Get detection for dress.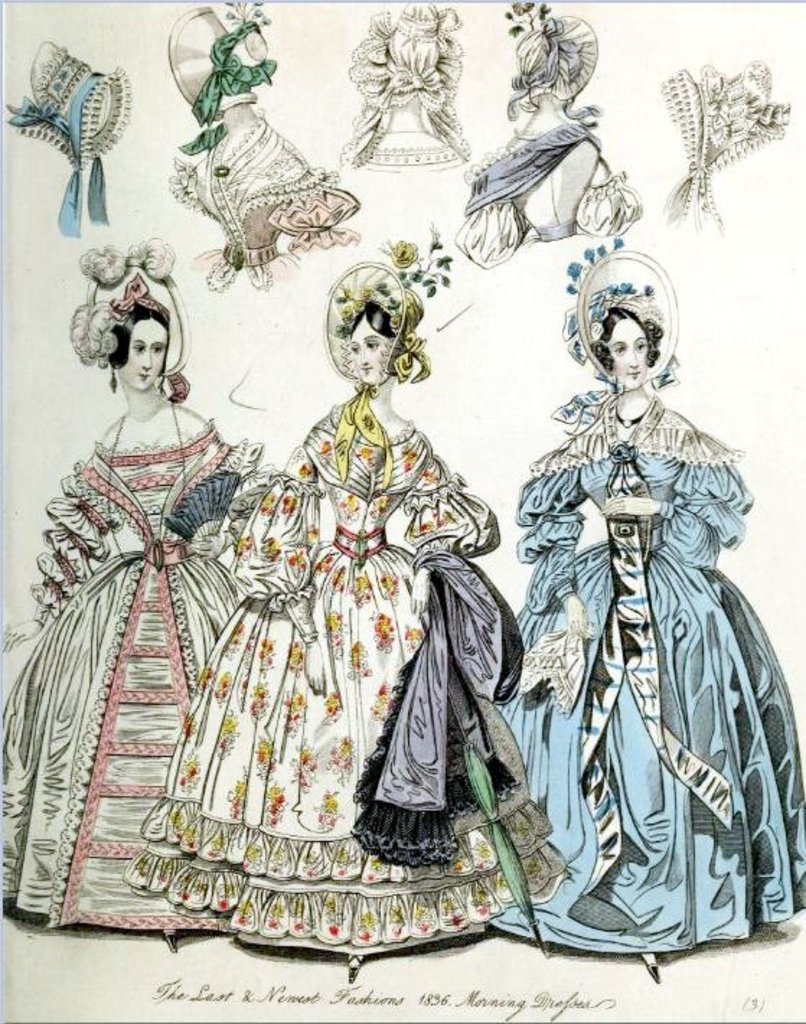
Detection: <bbox>0, 436, 290, 955</bbox>.
